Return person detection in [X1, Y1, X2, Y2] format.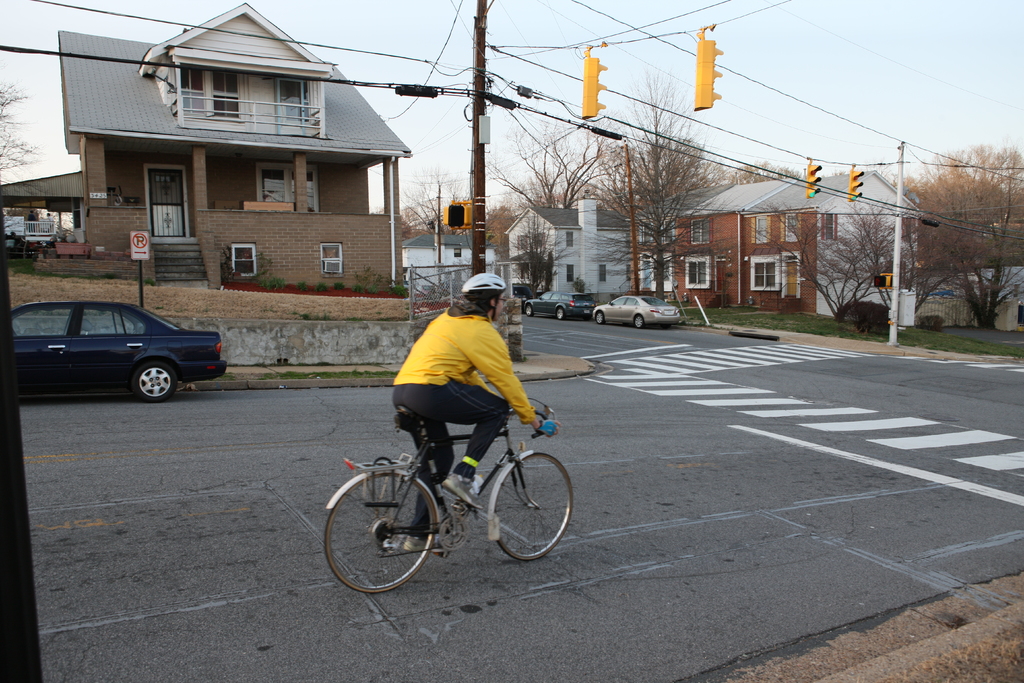
[394, 261, 554, 539].
